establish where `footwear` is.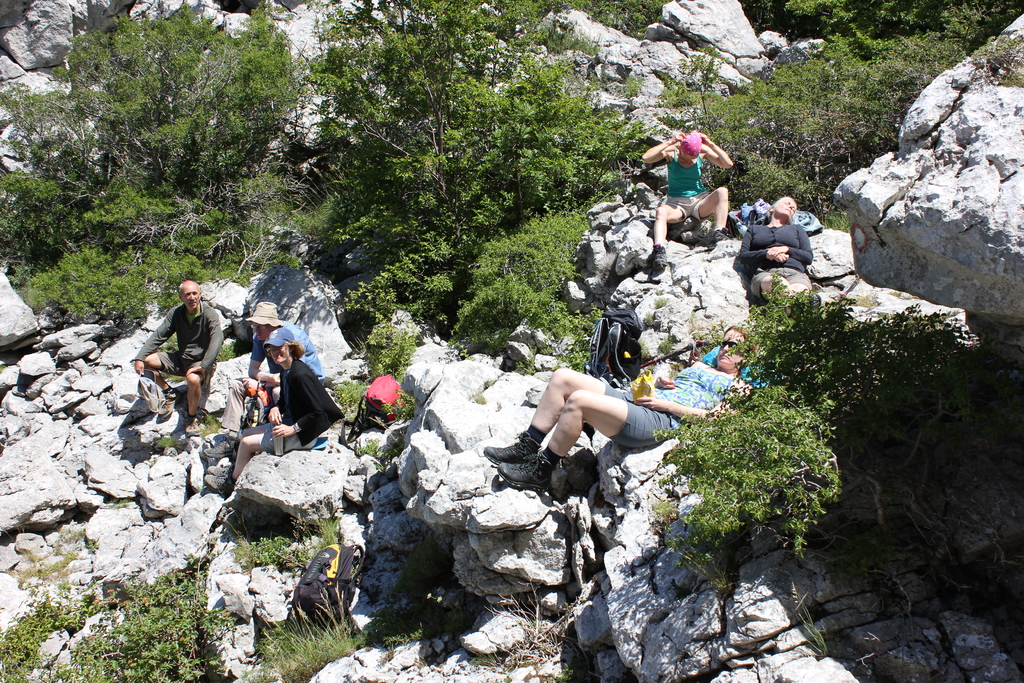
Established at box=[184, 419, 200, 439].
